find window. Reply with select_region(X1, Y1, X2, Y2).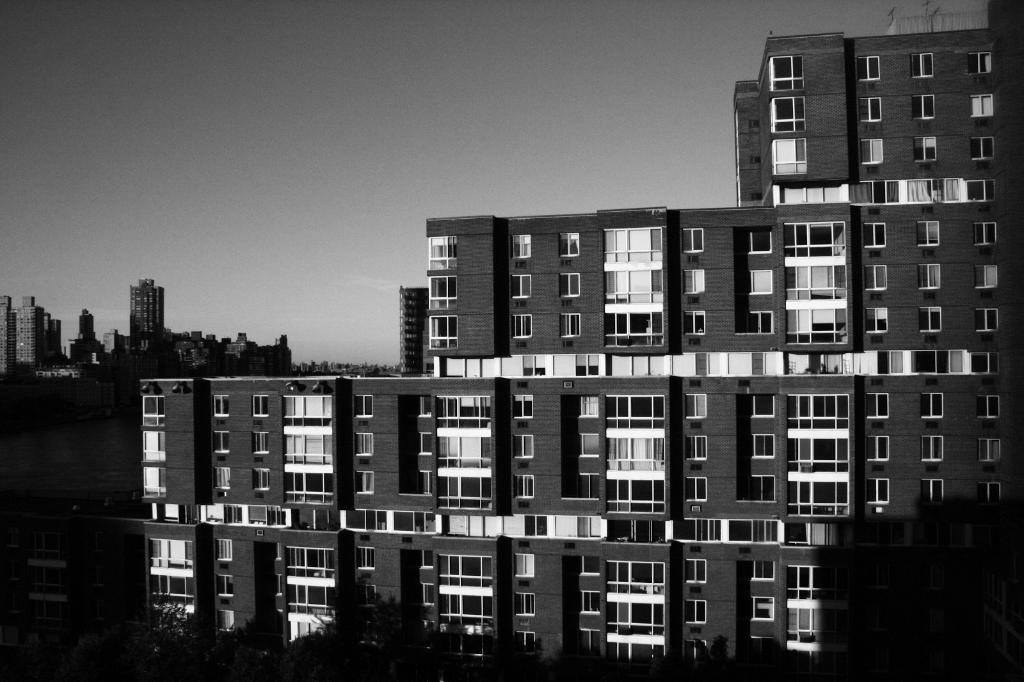
select_region(579, 558, 602, 575).
